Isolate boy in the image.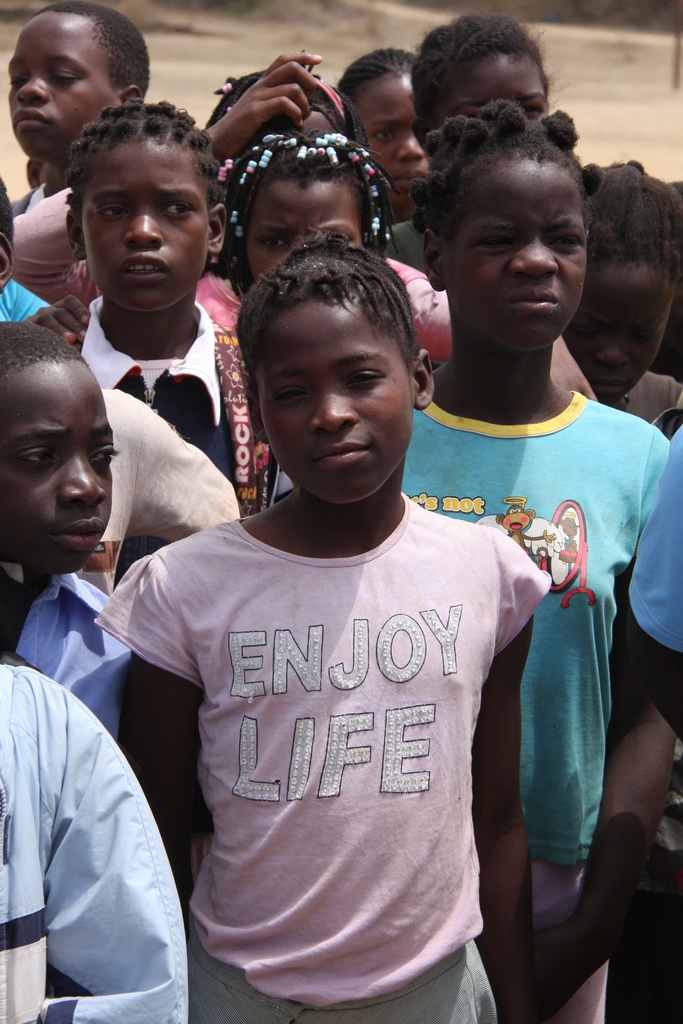
Isolated region: (10, 1, 151, 219).
